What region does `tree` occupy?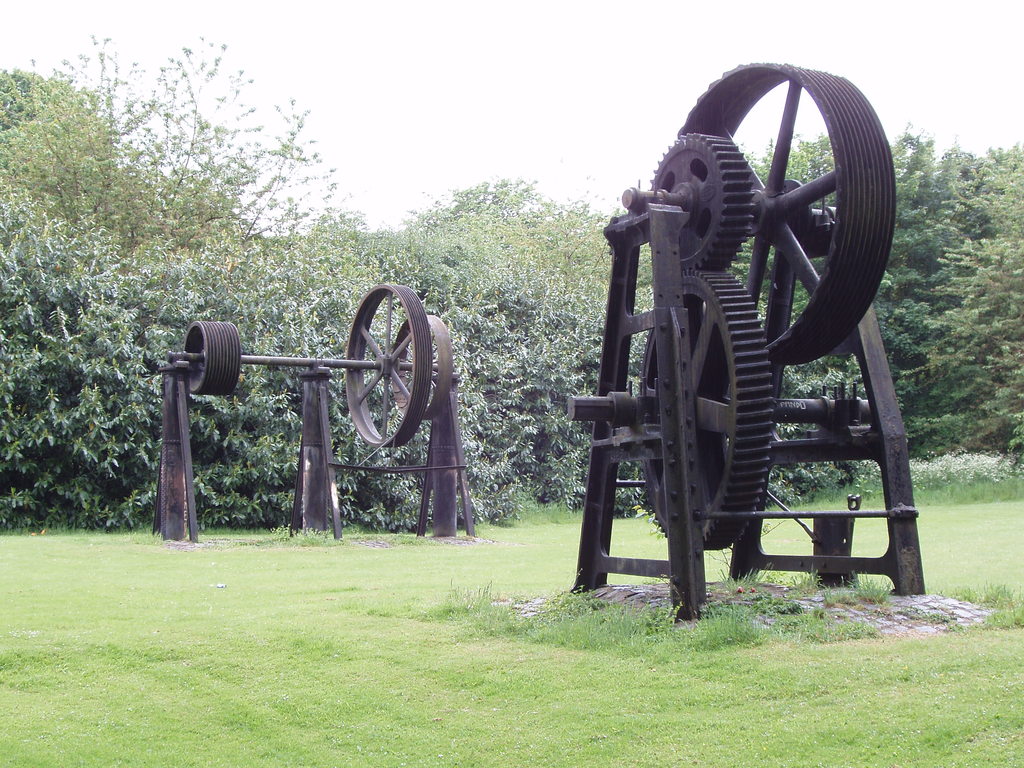
box(0, 33, 344, 262).
